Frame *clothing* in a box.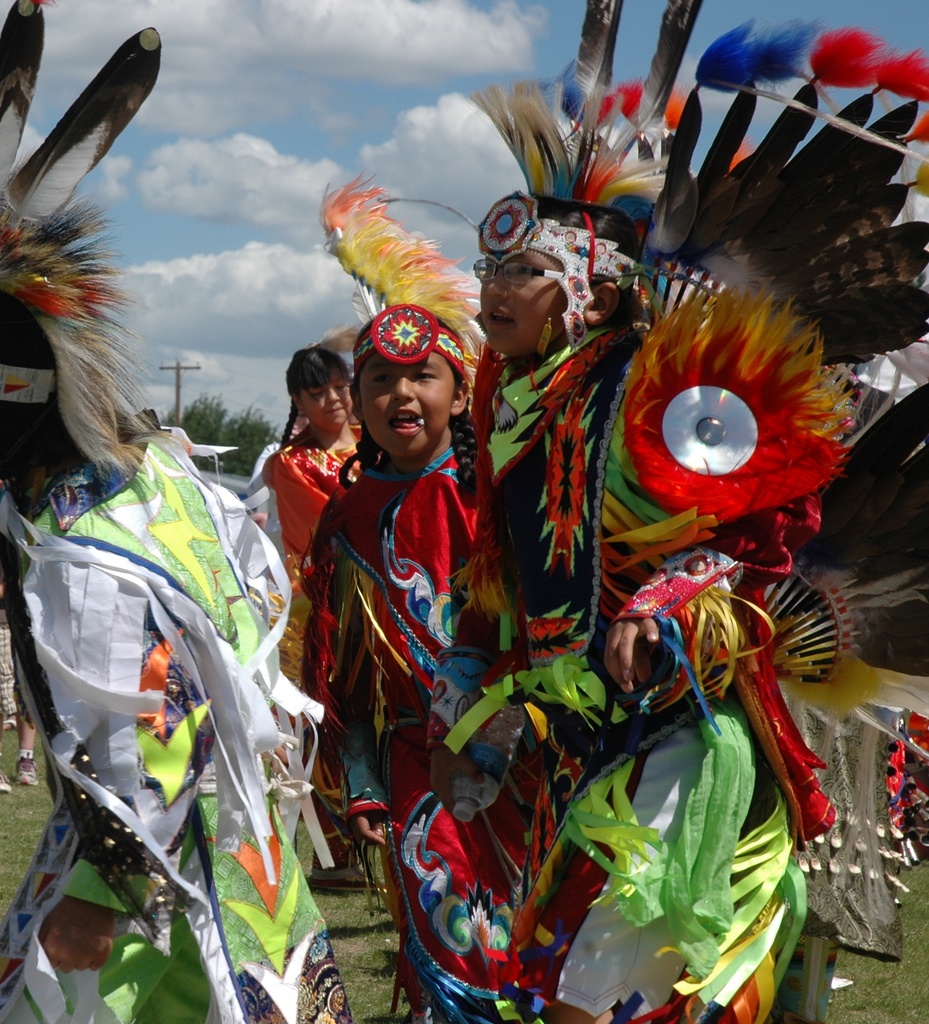
left=885, top=702, right=928, bottom=874.
